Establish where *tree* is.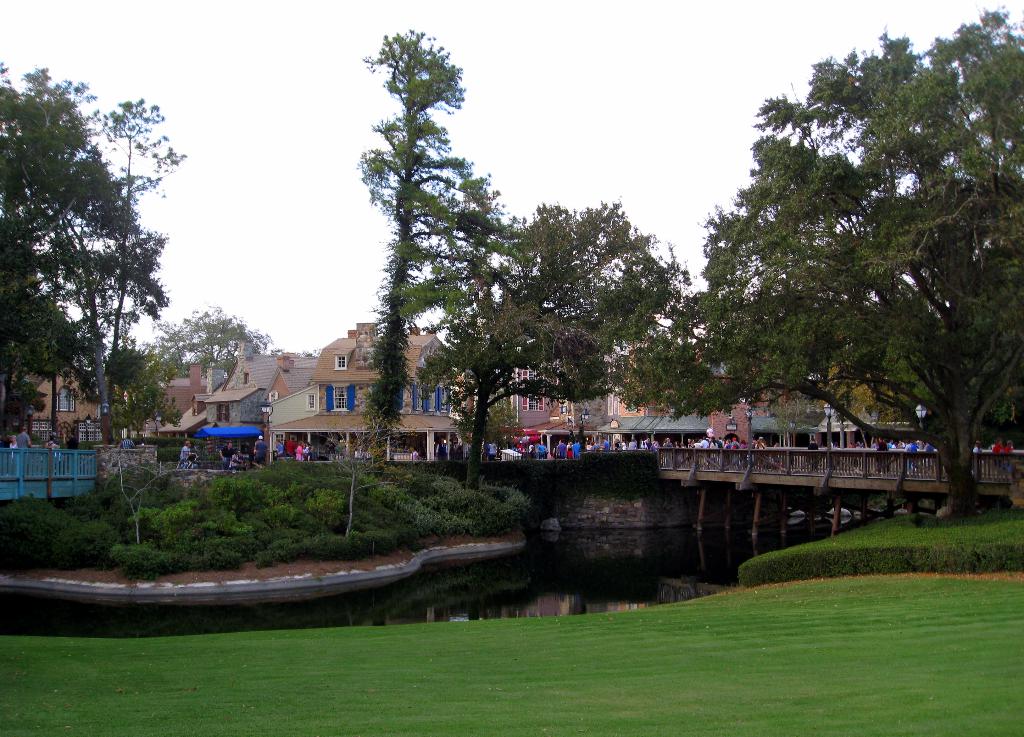
Established at <box>0,62,169,452</box>.
